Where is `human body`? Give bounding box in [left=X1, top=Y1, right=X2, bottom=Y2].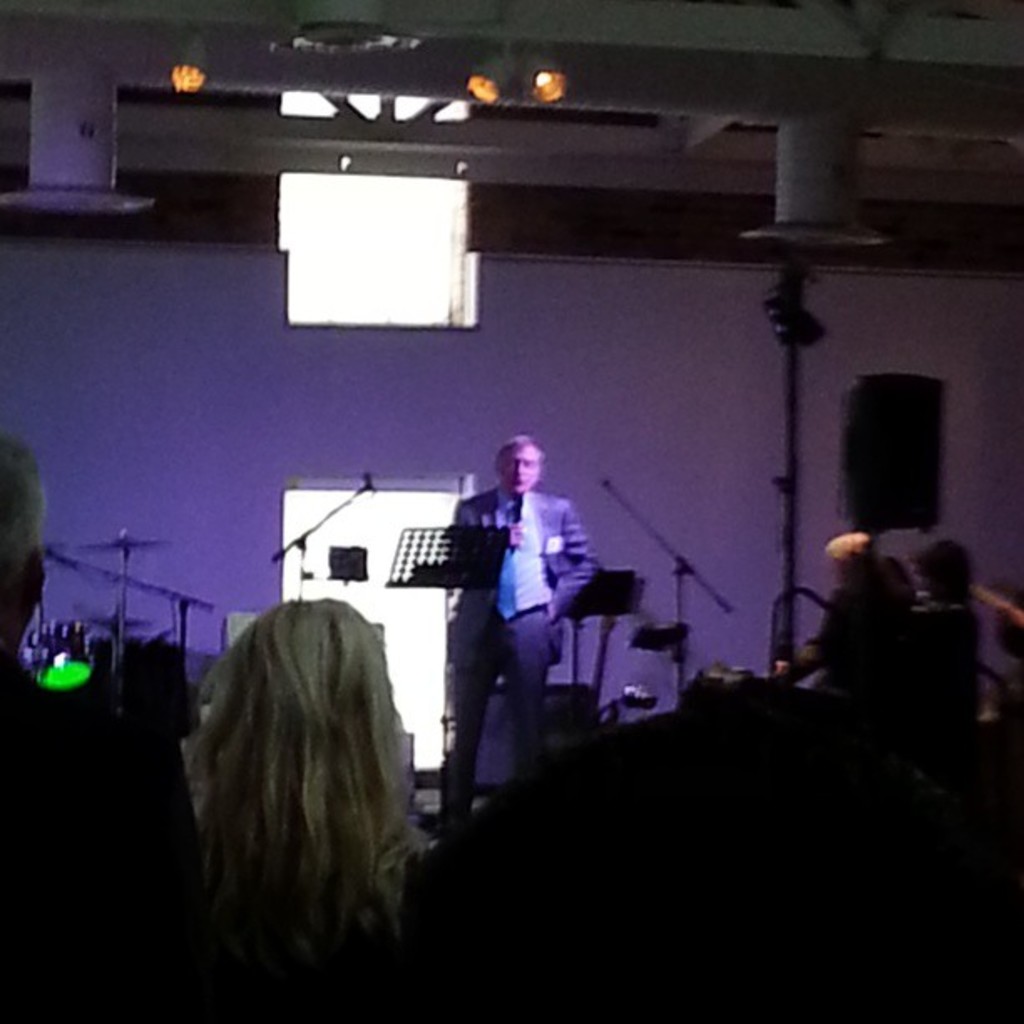
[left=161, top=599, right=442, bottom=1022].
